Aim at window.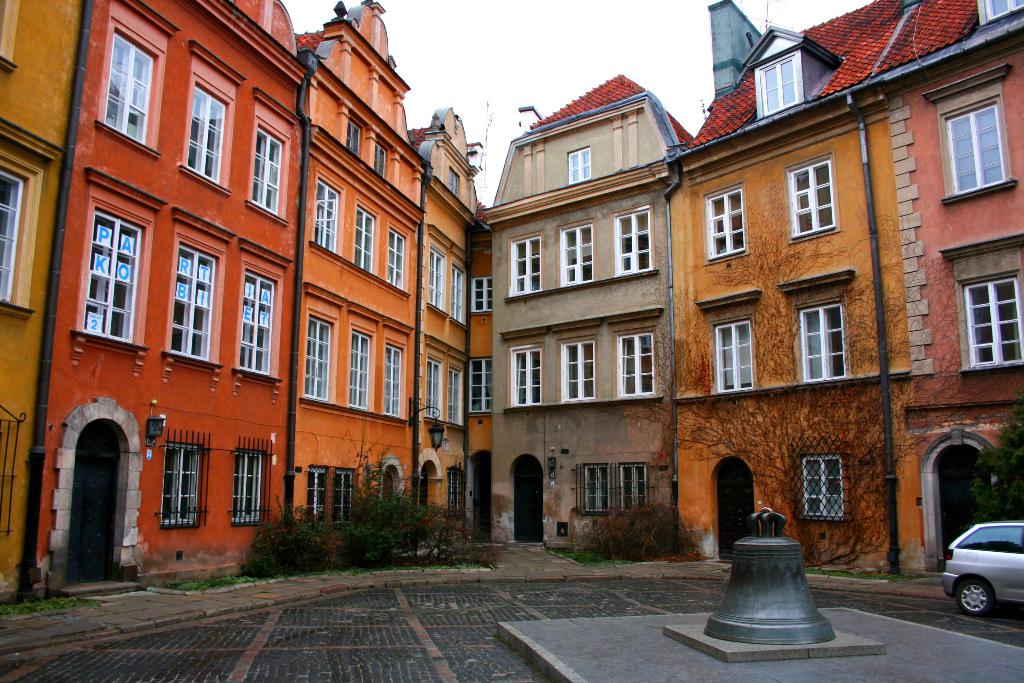
Aimed at pyautogui.locateOnScreen(559, 344, 597, 400).
